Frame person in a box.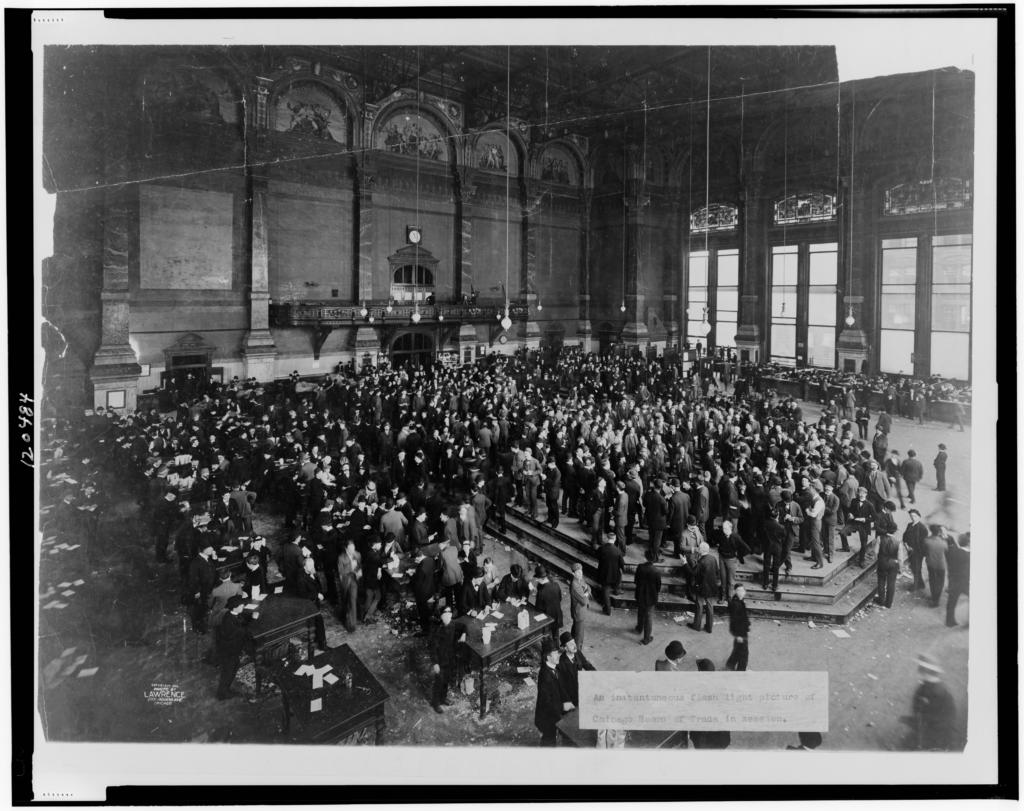
Rect(658, 641, 687, 669).
